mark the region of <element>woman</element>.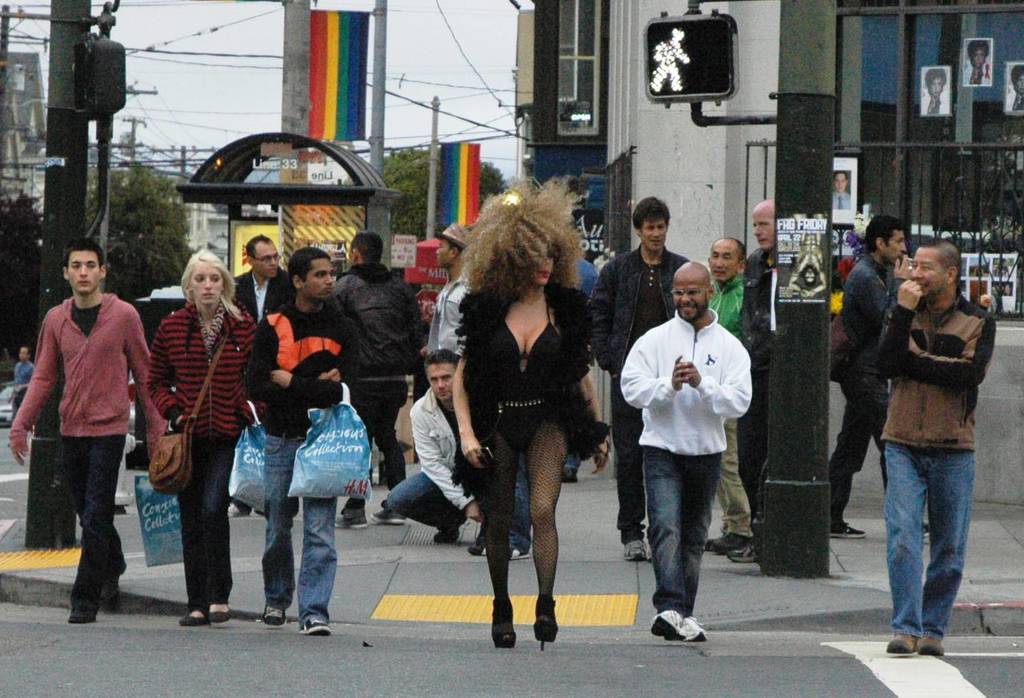
Region: [146,249,257,629].
